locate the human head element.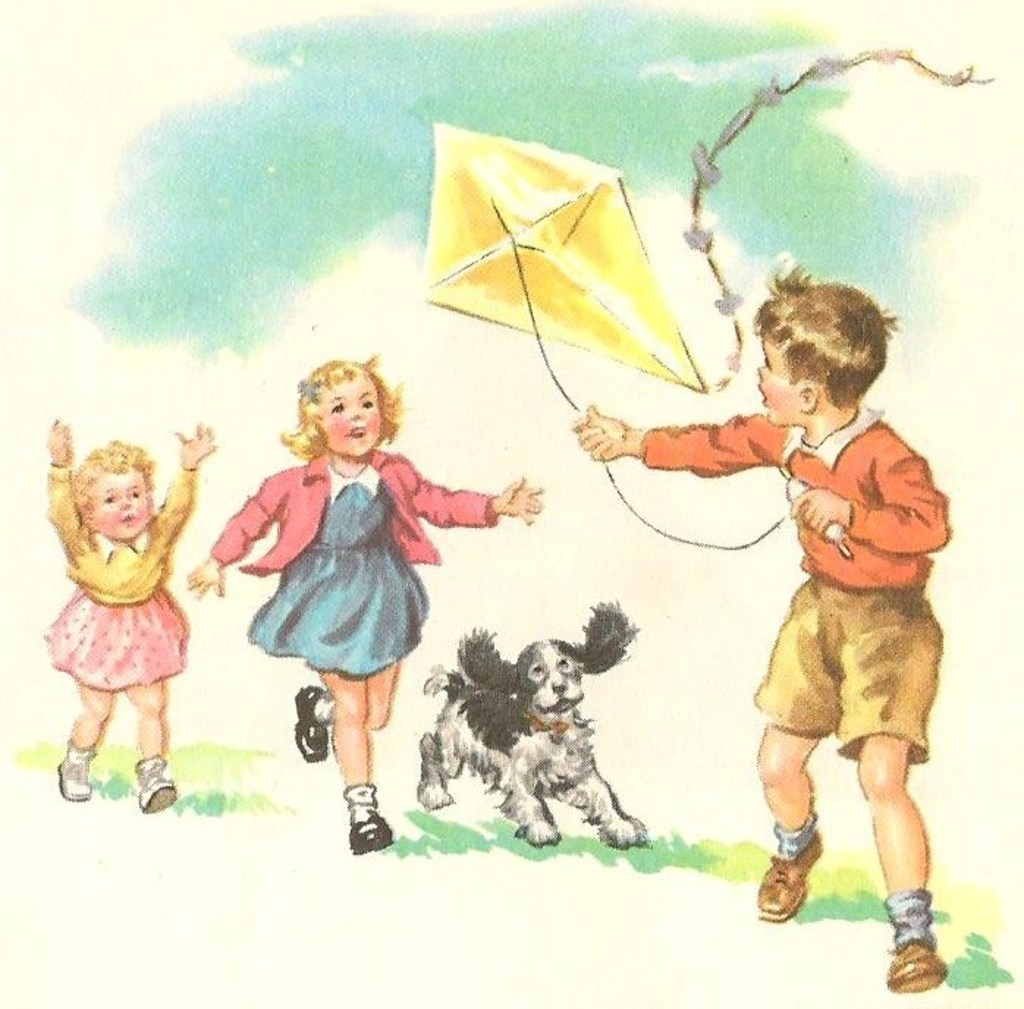
Element bbox: x1=67 y1=437 x2=156 y2=547.
